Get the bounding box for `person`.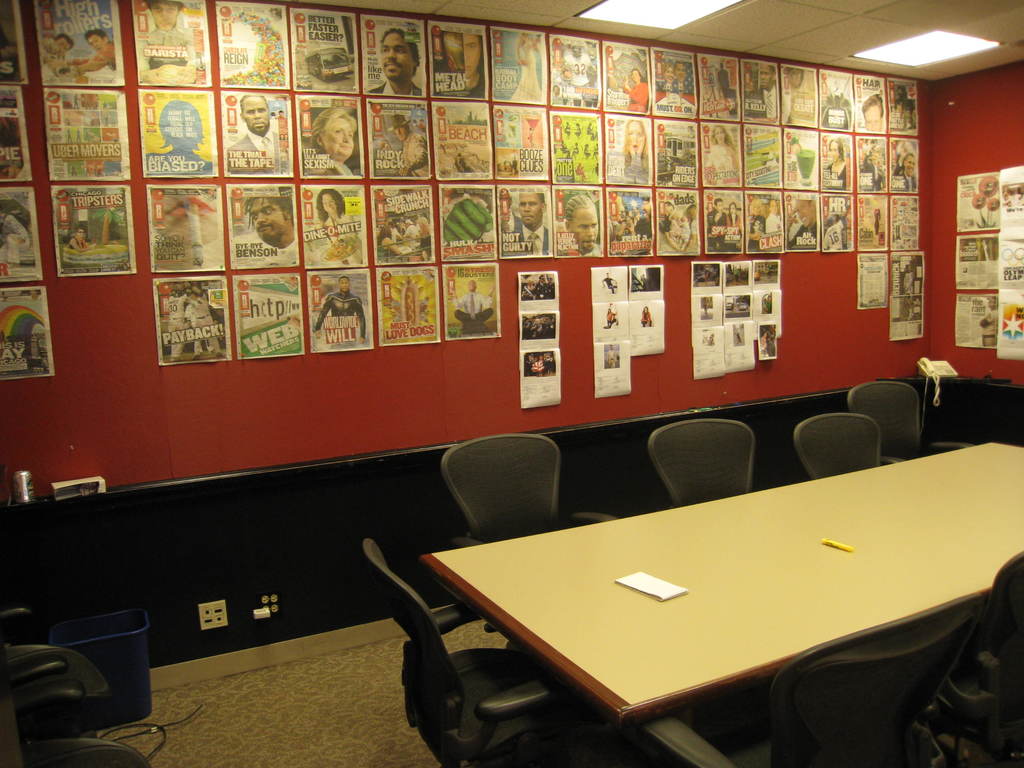
pyautogui.locateOnScreen(145, 98, 215, 177).
